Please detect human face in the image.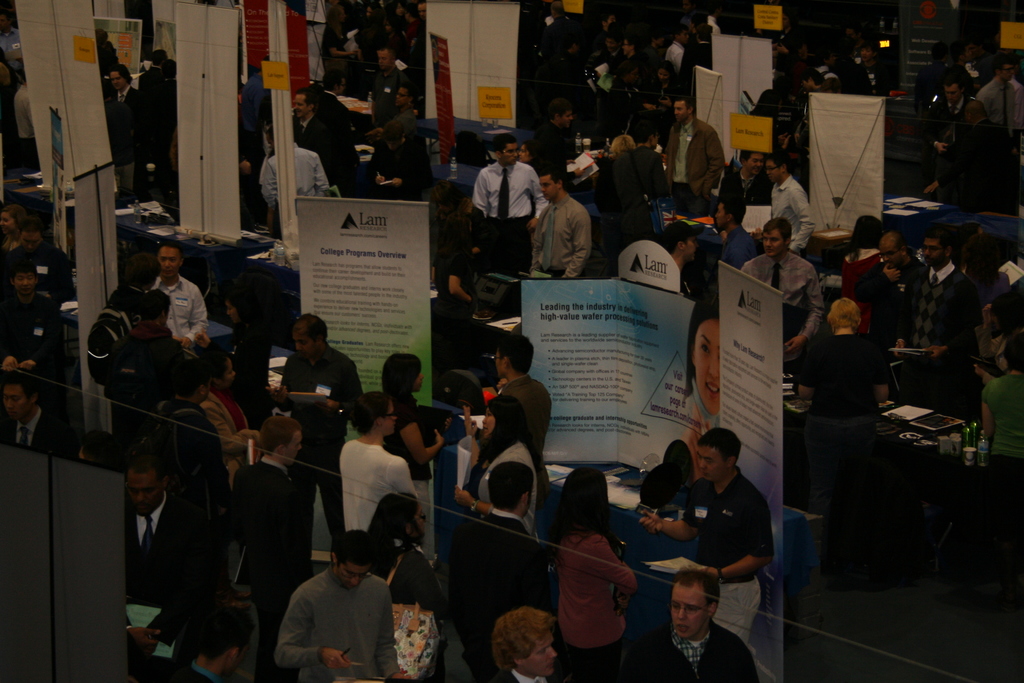
(x1=509, y1=634, x2=560, y2=682).
